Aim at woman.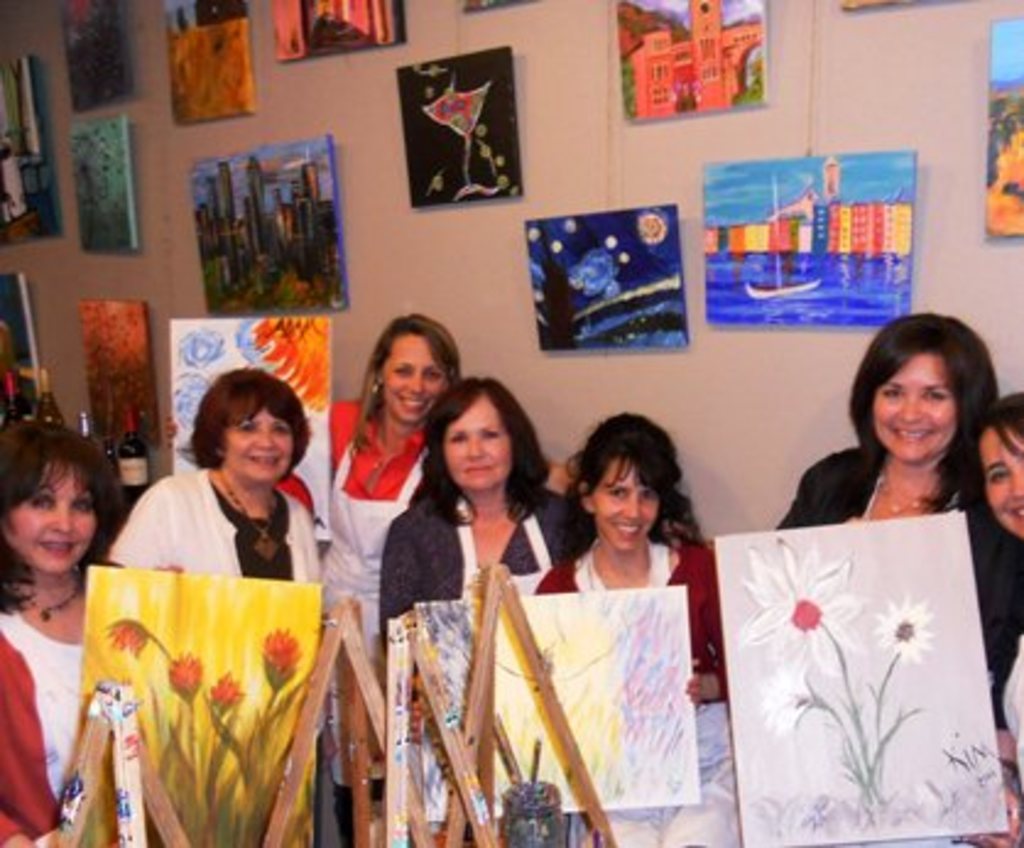
Aimed at (left=941, top=375, right=1022, bottom=846).
